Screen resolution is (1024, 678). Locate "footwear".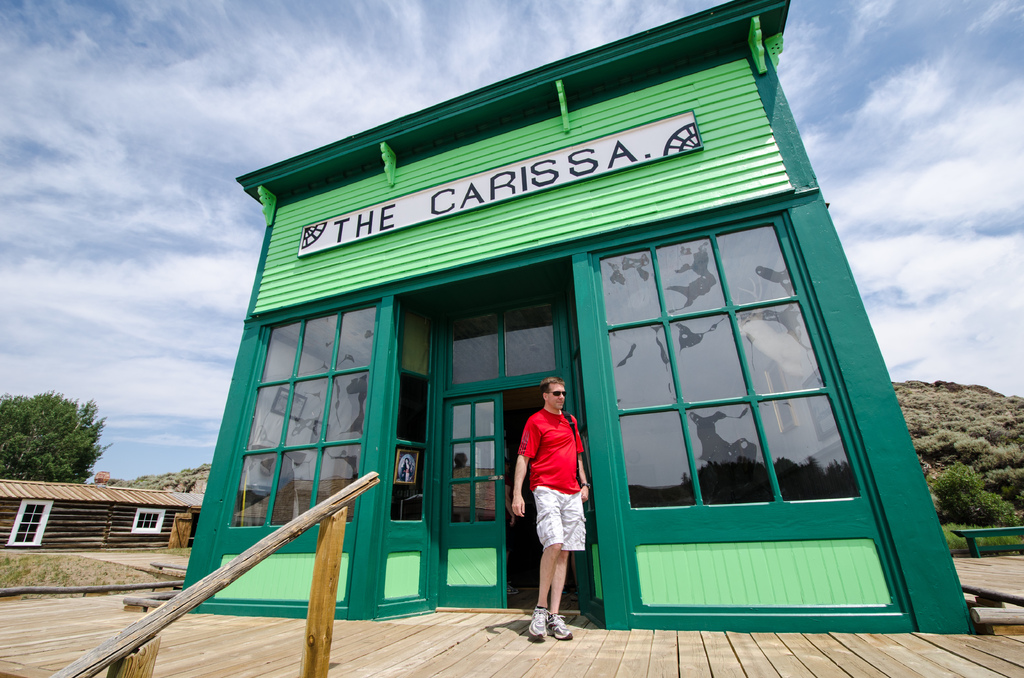
BBox(528, 609, 552, 642).
